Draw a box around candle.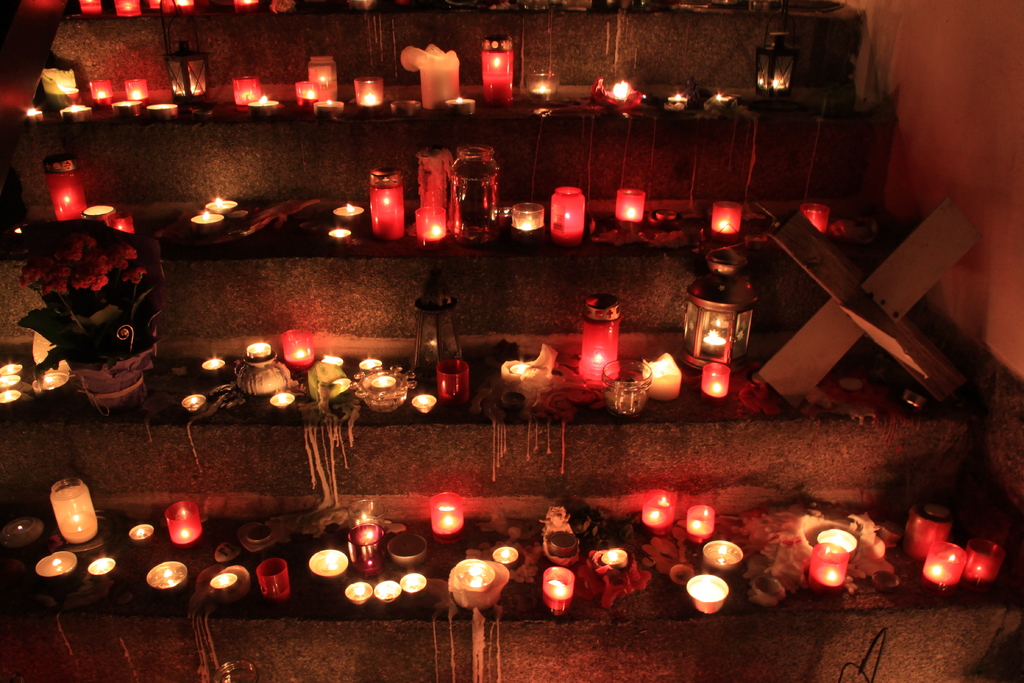
684, 570, 726, 616.
